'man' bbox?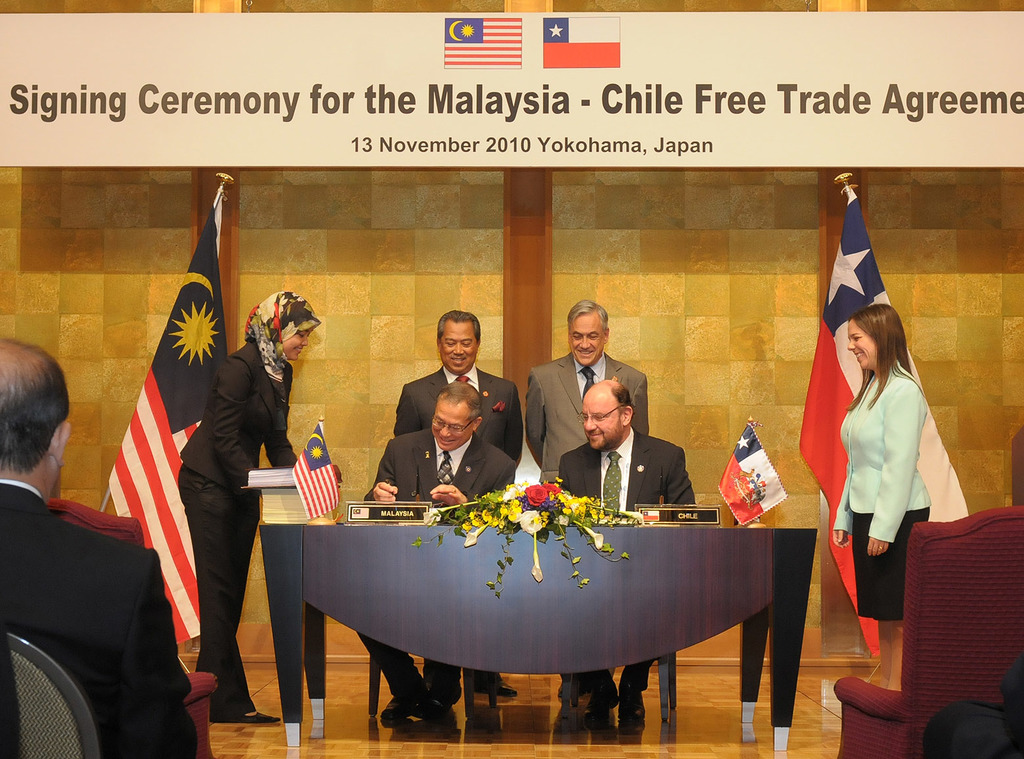
<box>365,386,521,720</box>
